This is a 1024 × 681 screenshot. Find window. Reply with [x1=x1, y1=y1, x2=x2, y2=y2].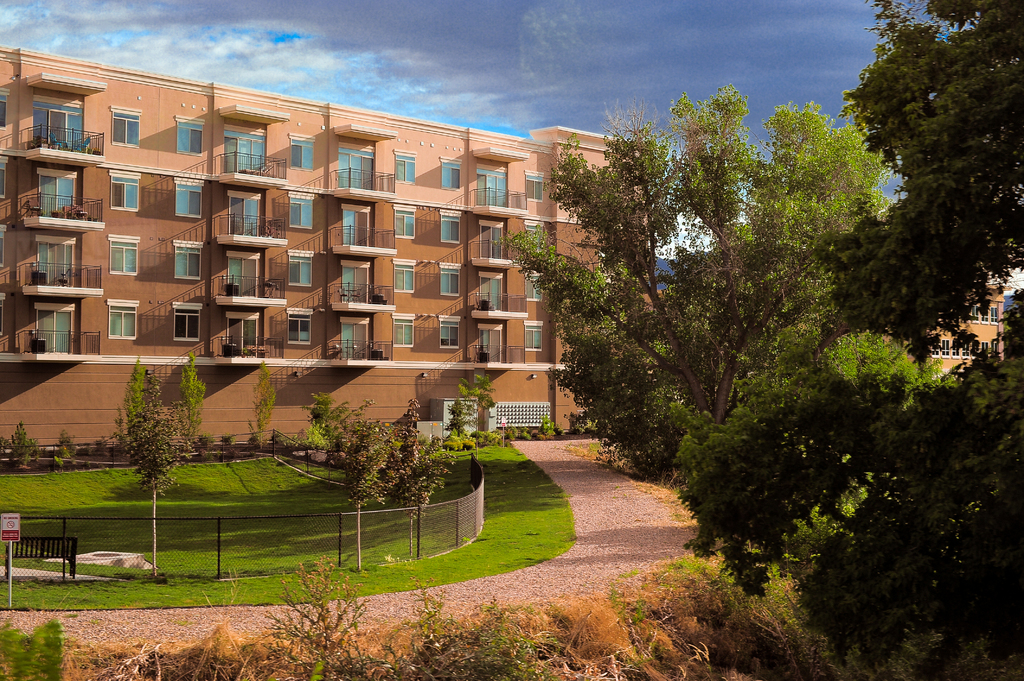
[x1=294, y1=135, x2=311, y2=167].
